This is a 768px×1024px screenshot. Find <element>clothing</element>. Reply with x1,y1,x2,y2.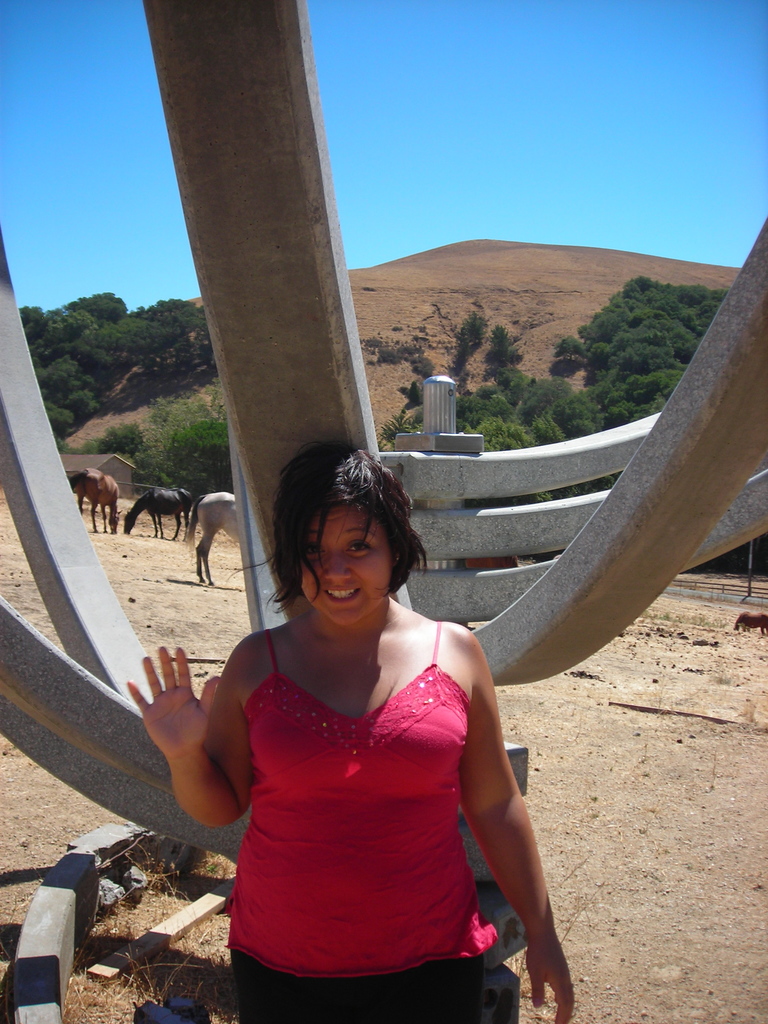
241,620,522,1023.
